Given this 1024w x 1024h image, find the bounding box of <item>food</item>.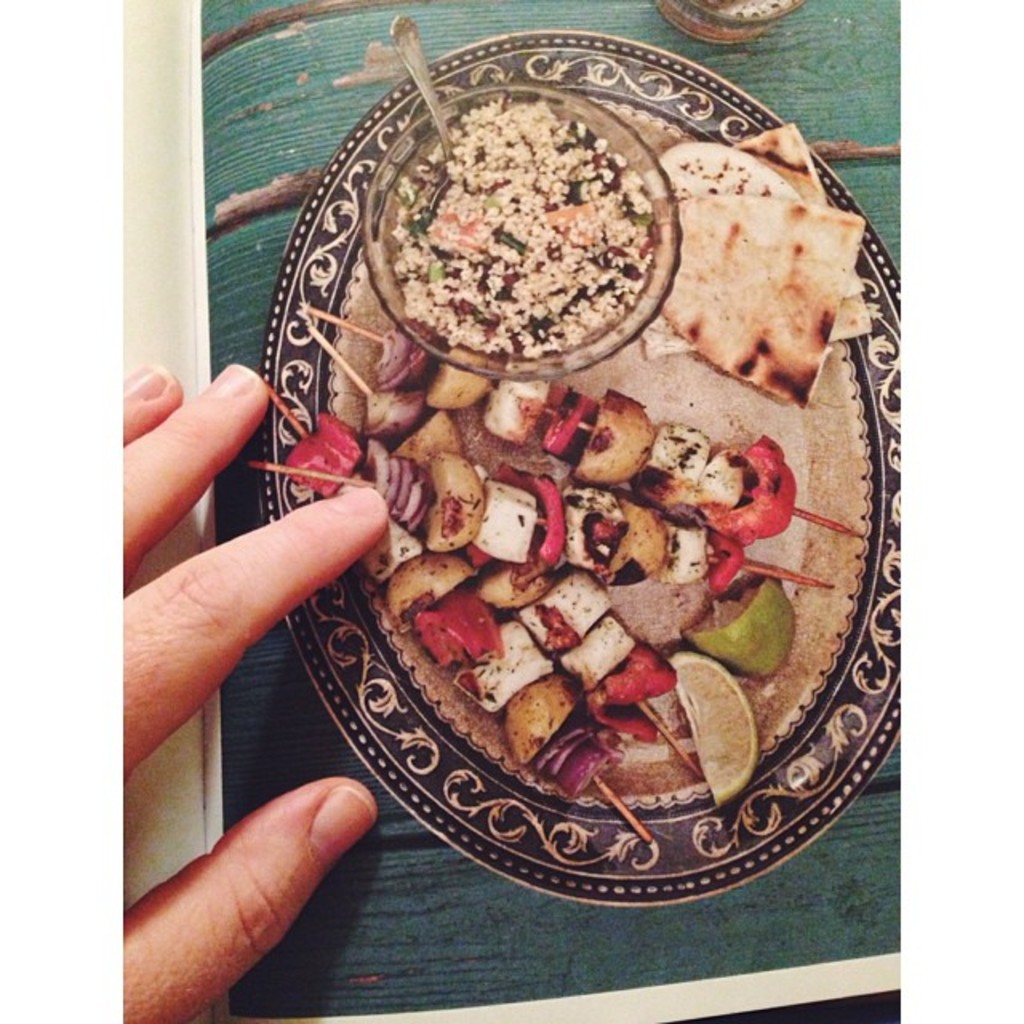
(left=365, top=246, right=822, bottom=851).
